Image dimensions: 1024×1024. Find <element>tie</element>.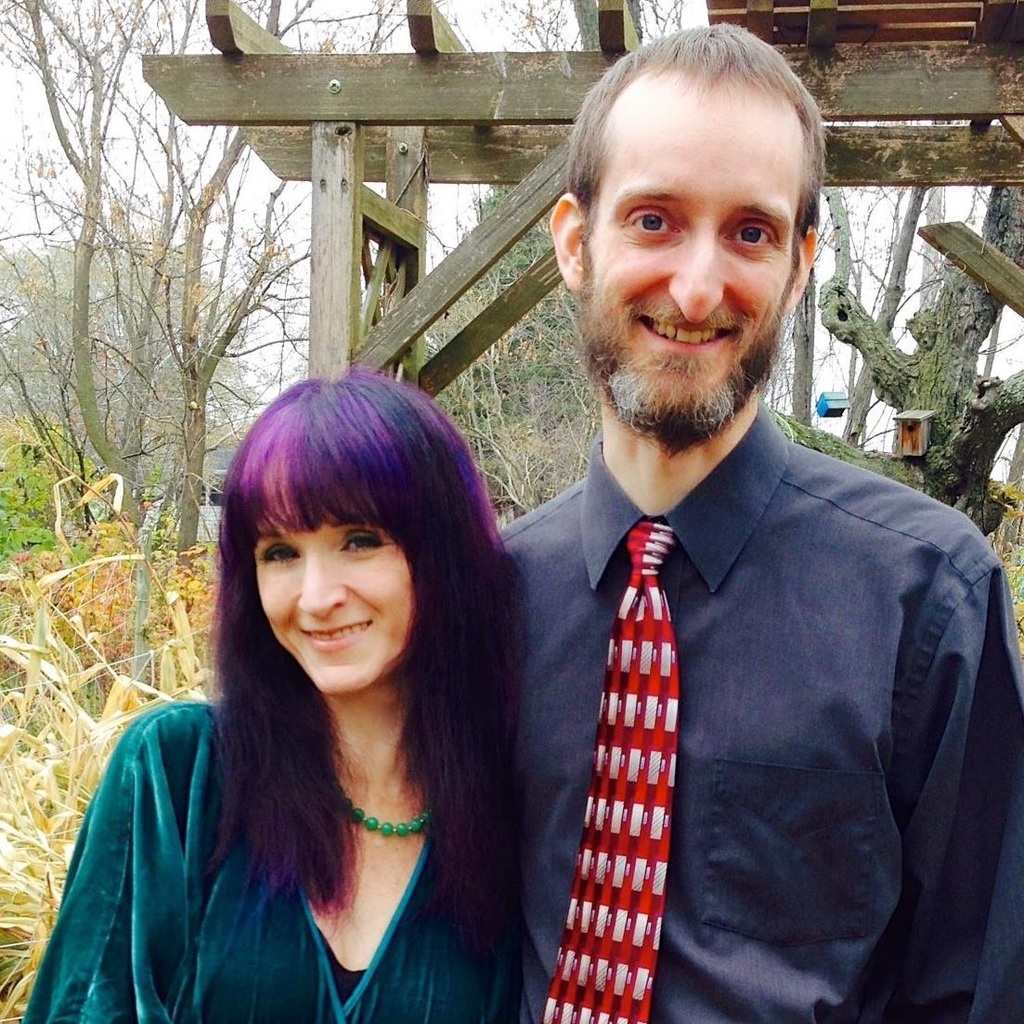
543 519 677 1019.
